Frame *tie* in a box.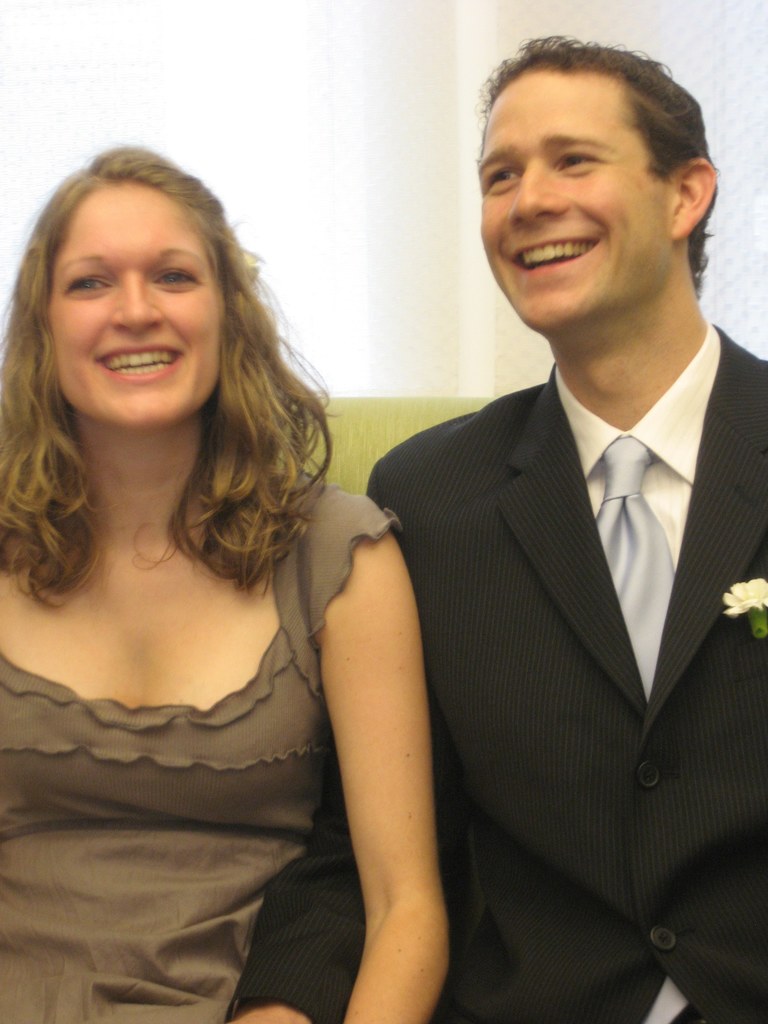
593/427/687/703.
